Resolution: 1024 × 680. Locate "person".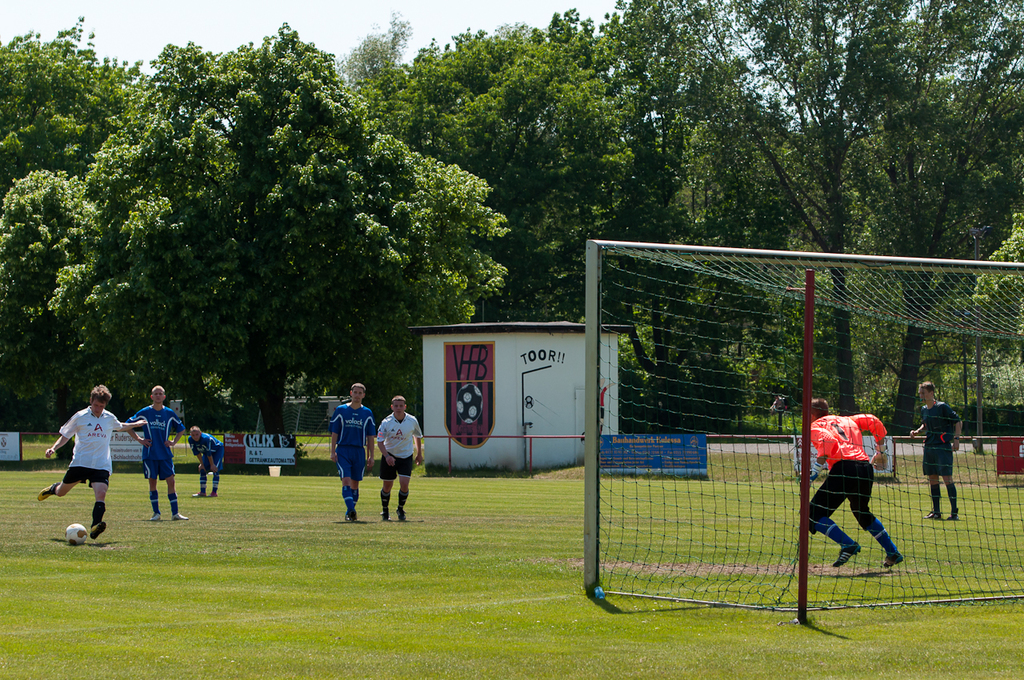
bbox=[906, 377, 964, 518].
